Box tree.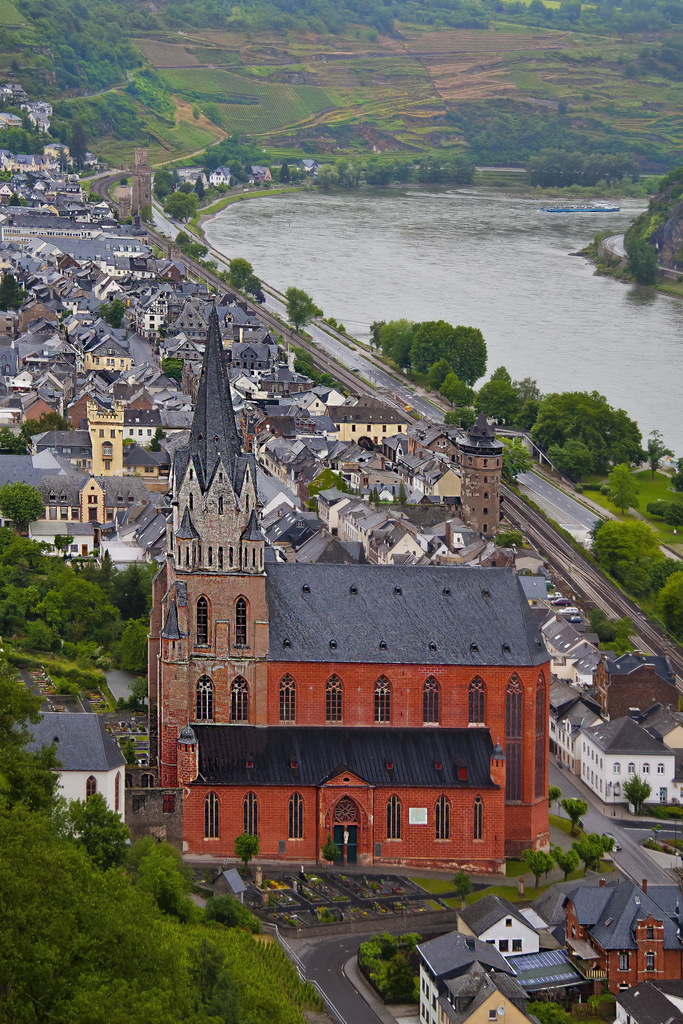
box=[436, 405, 473, 435].
